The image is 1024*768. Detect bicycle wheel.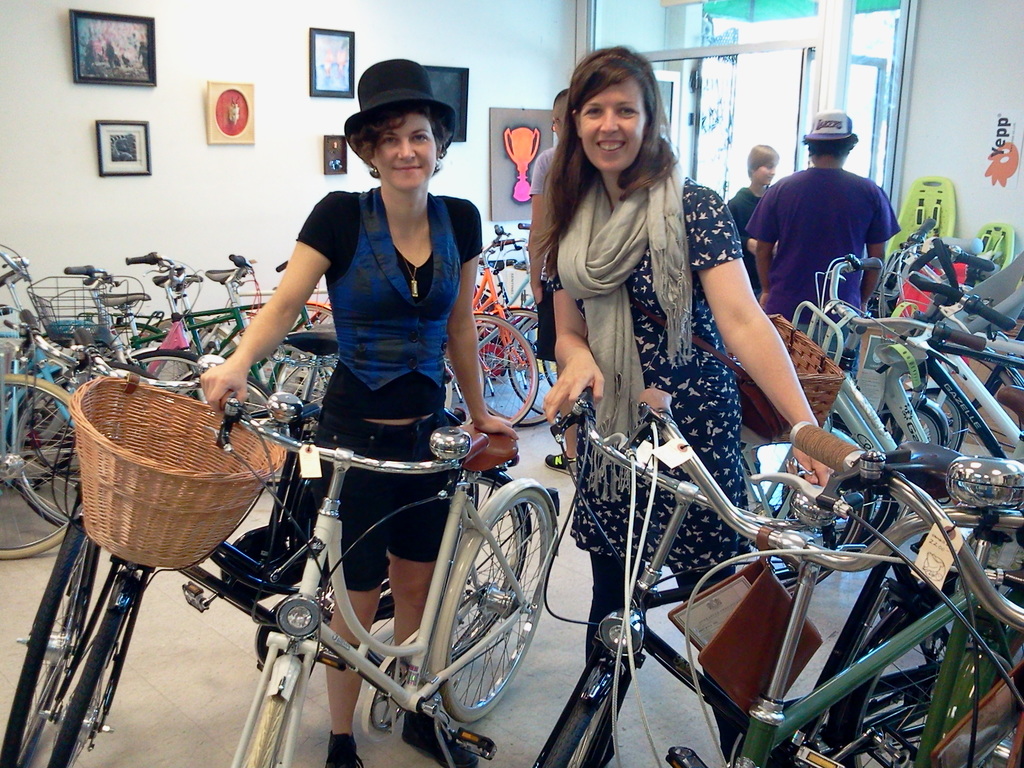
Detection: [x1=437, y1=479, x2=557, y2=721].
